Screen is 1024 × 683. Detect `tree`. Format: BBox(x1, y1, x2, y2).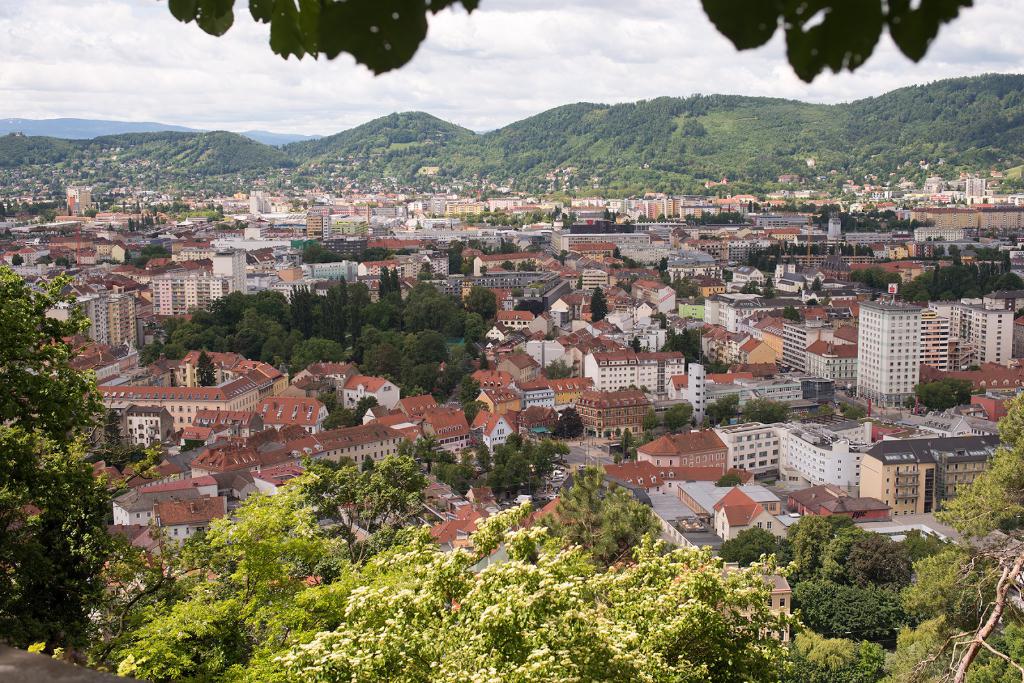
BBox(646, 309, 670, 319).
